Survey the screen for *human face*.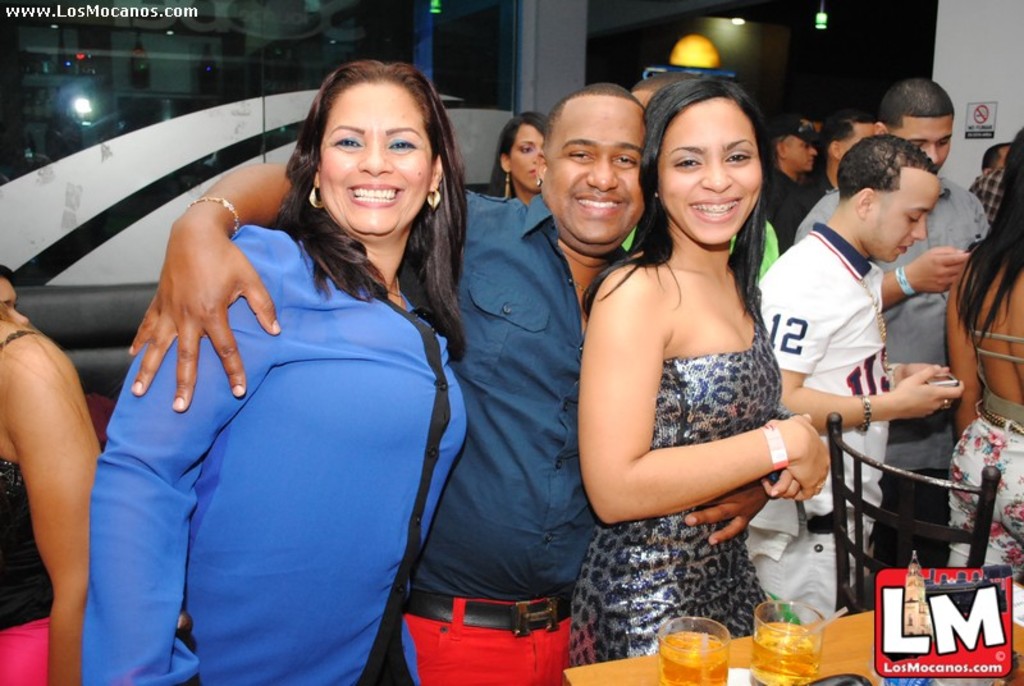
Survey found: 878,178,950,255.
